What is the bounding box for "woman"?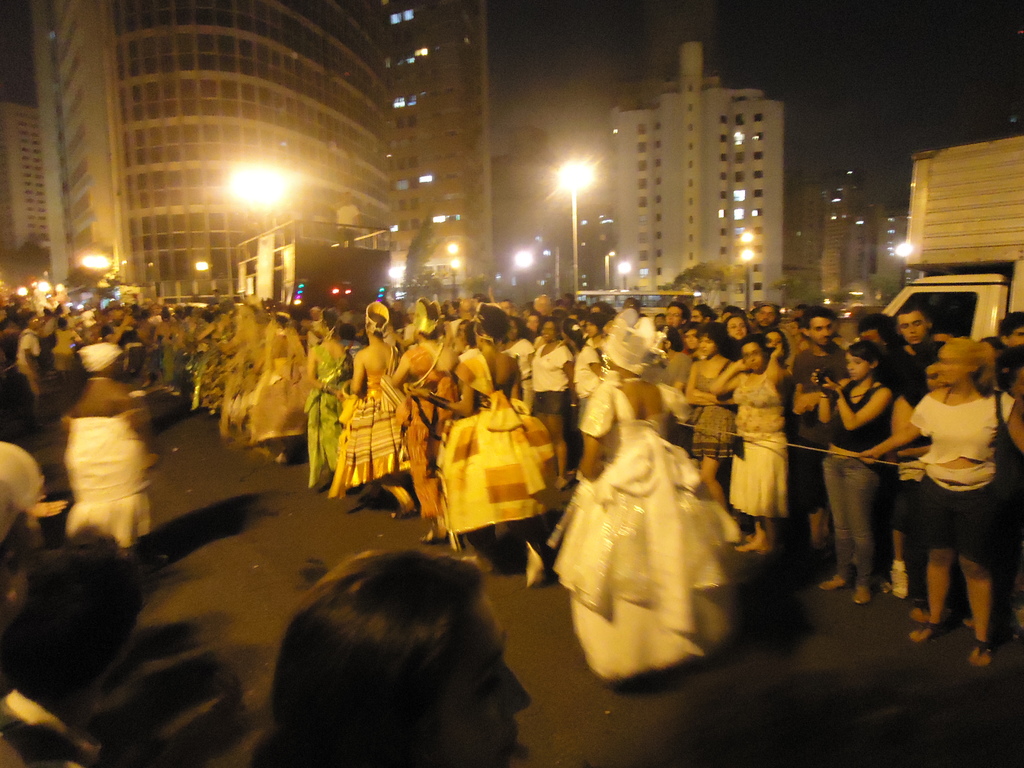
x1=499, y1=318, x2=529, y2=408.
